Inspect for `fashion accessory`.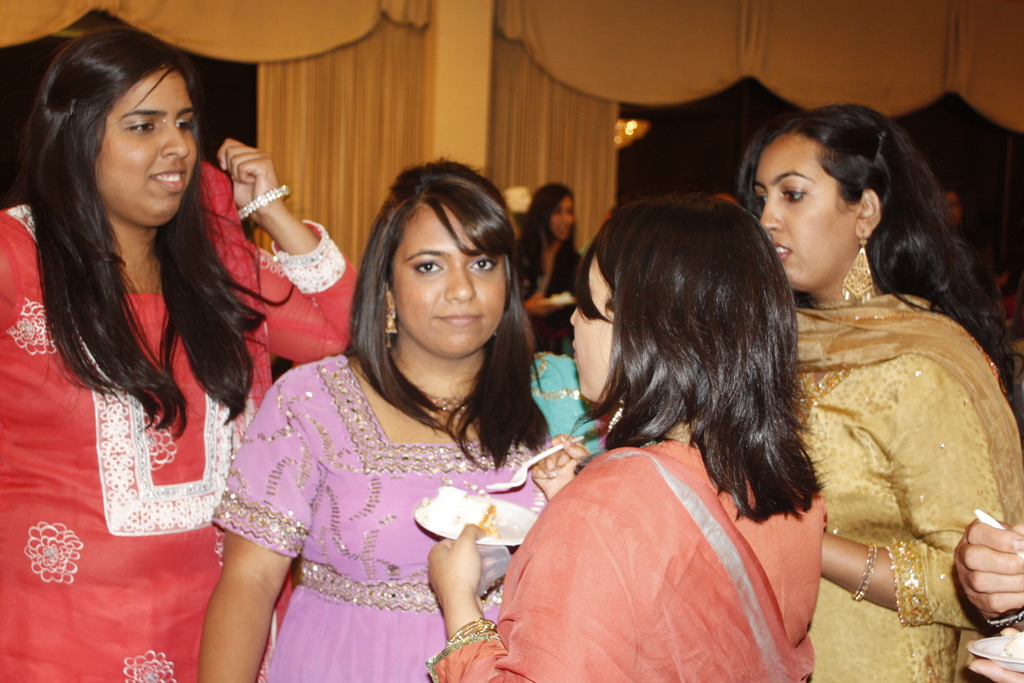
Inspection: detection(842, 233, 877, 299).
